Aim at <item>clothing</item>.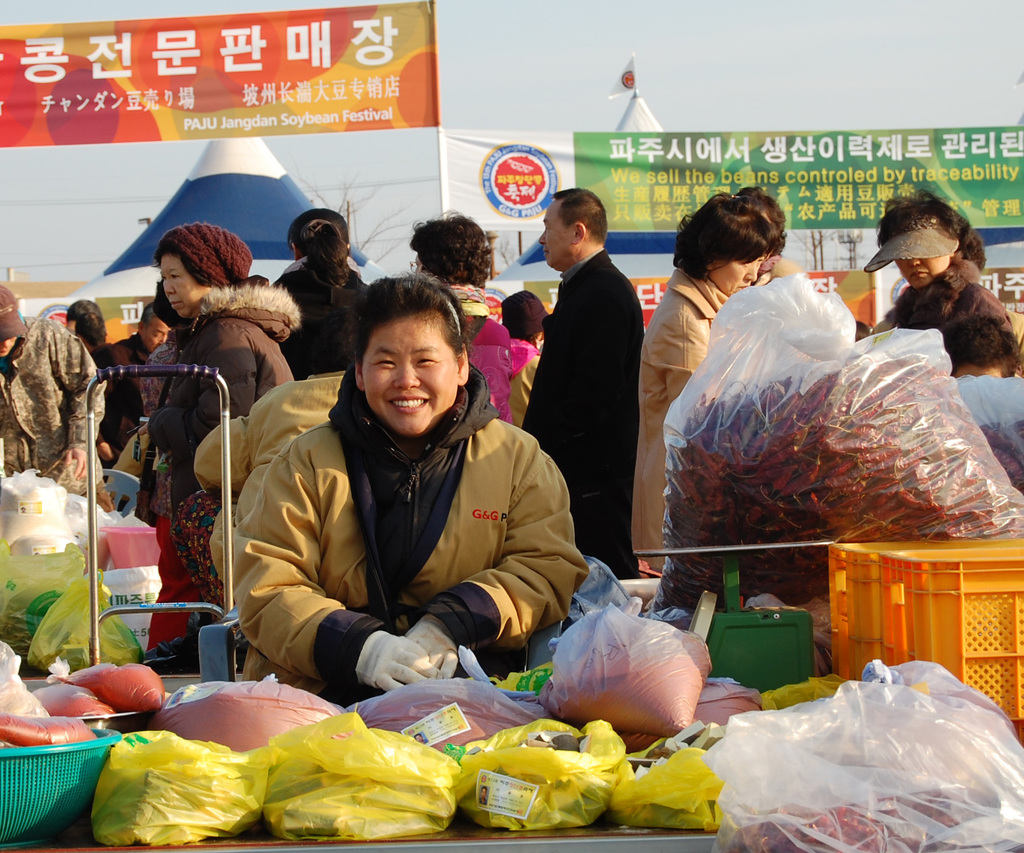
Aimed at detection(150, 315, 291, 653).
